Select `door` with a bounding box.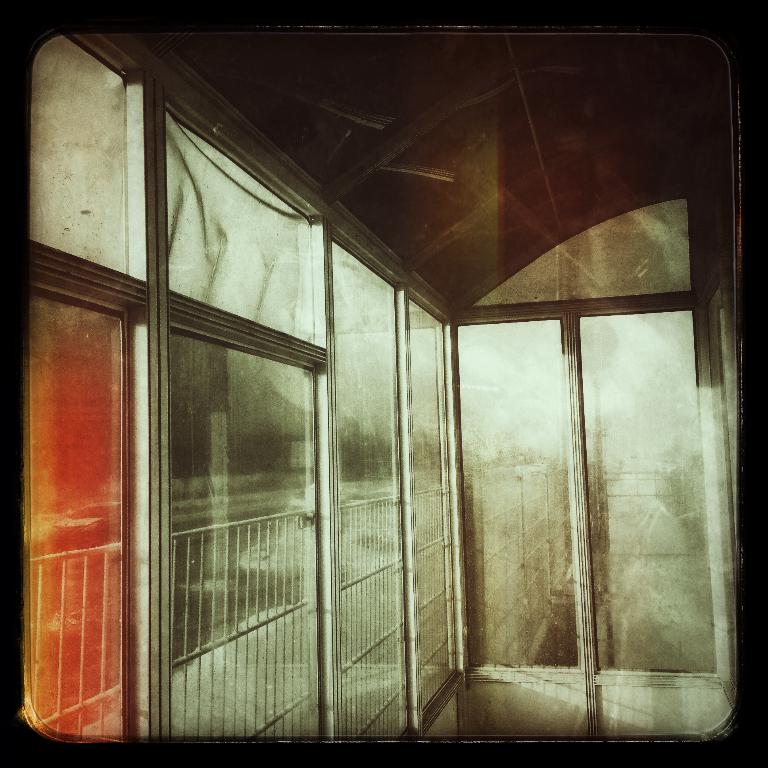
(x1=167, y1=314, x2=327, y2=738).
